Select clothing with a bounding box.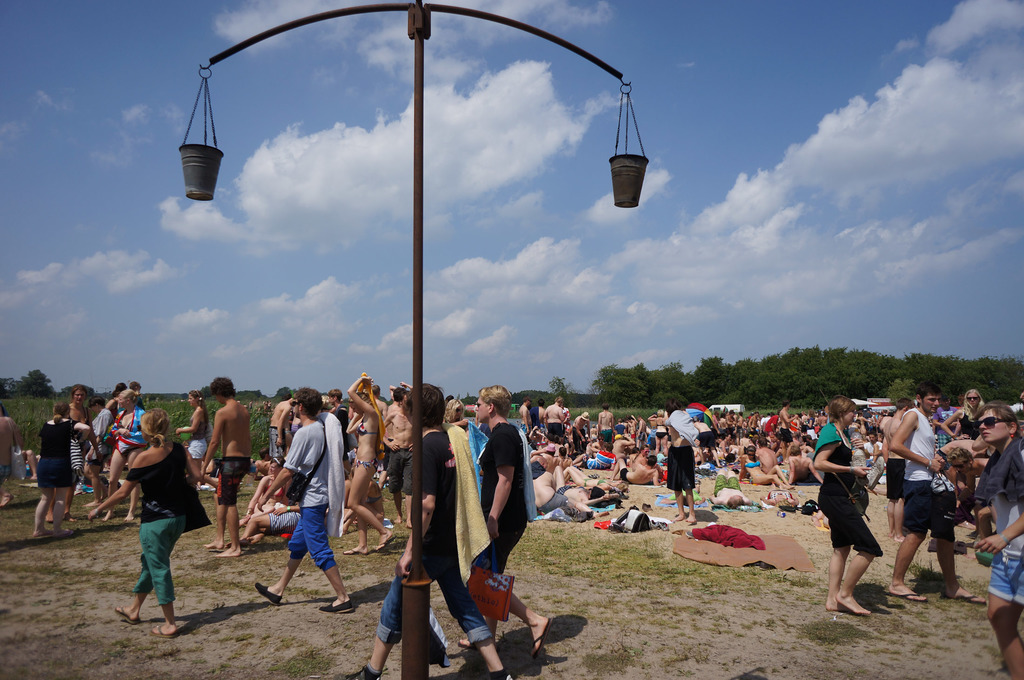
90/455/106/466.
